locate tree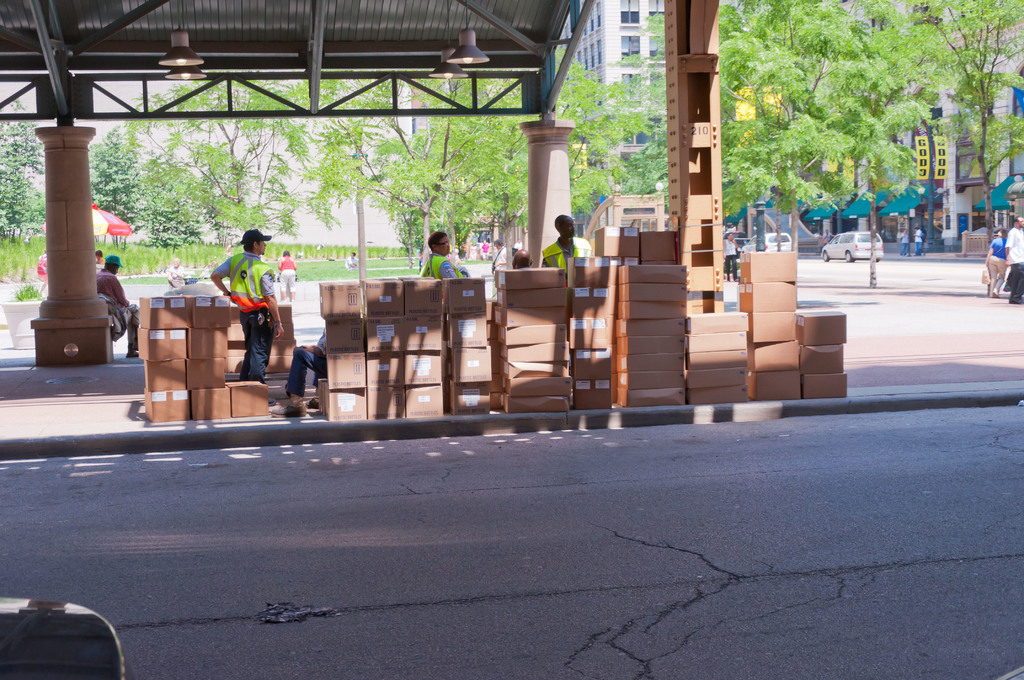
box=[0, 86, 53, 248]
